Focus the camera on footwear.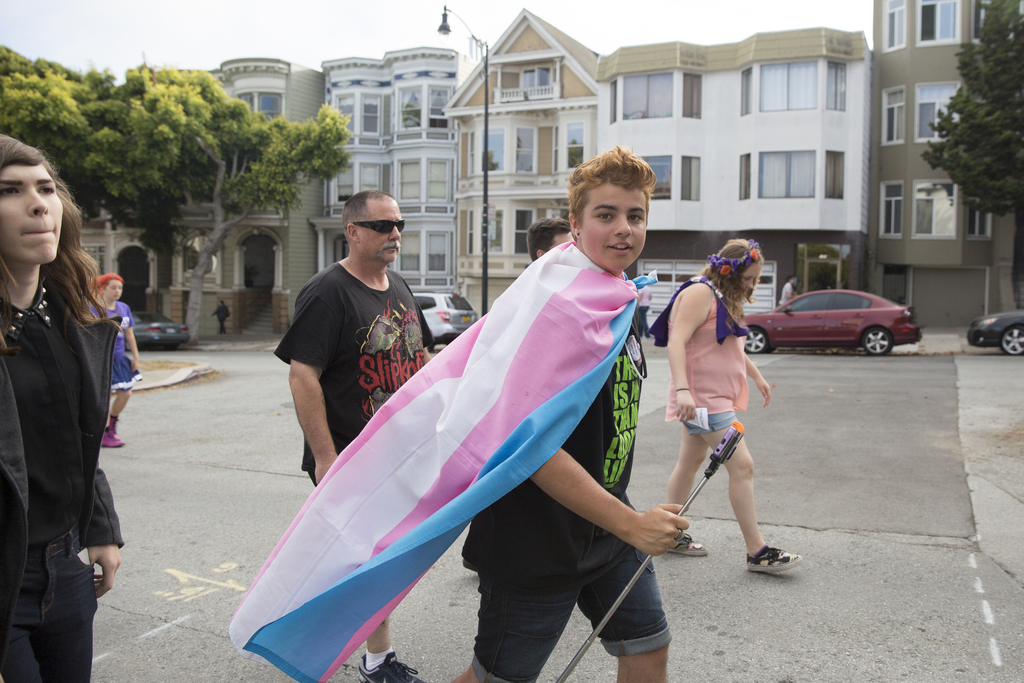
Focus region: Rect(665, 532, 710, 555).
